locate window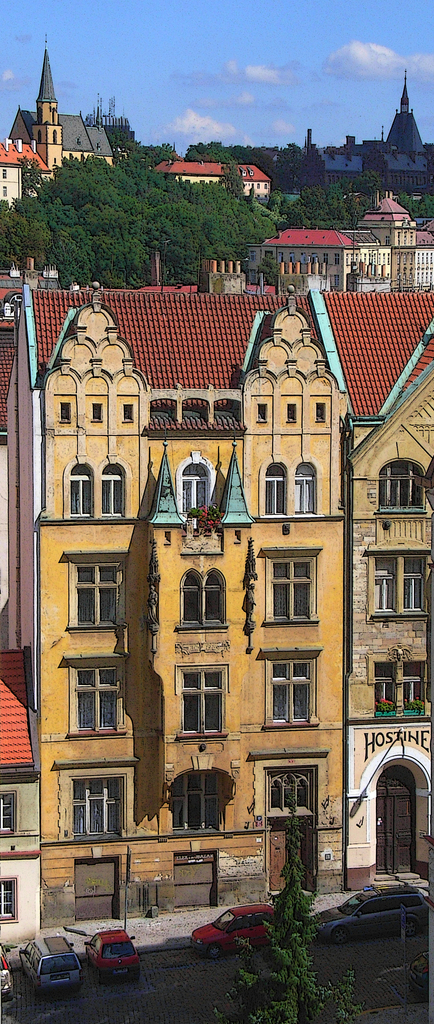
288,455,325,518
